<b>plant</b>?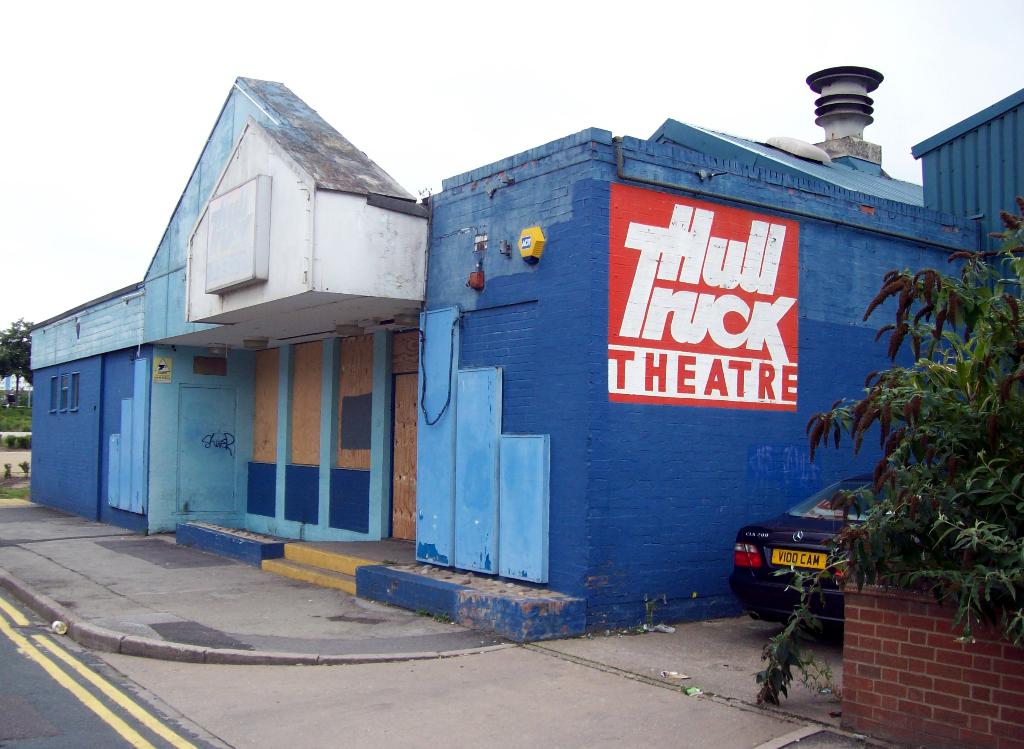
(755, 197, 1023, 705)
